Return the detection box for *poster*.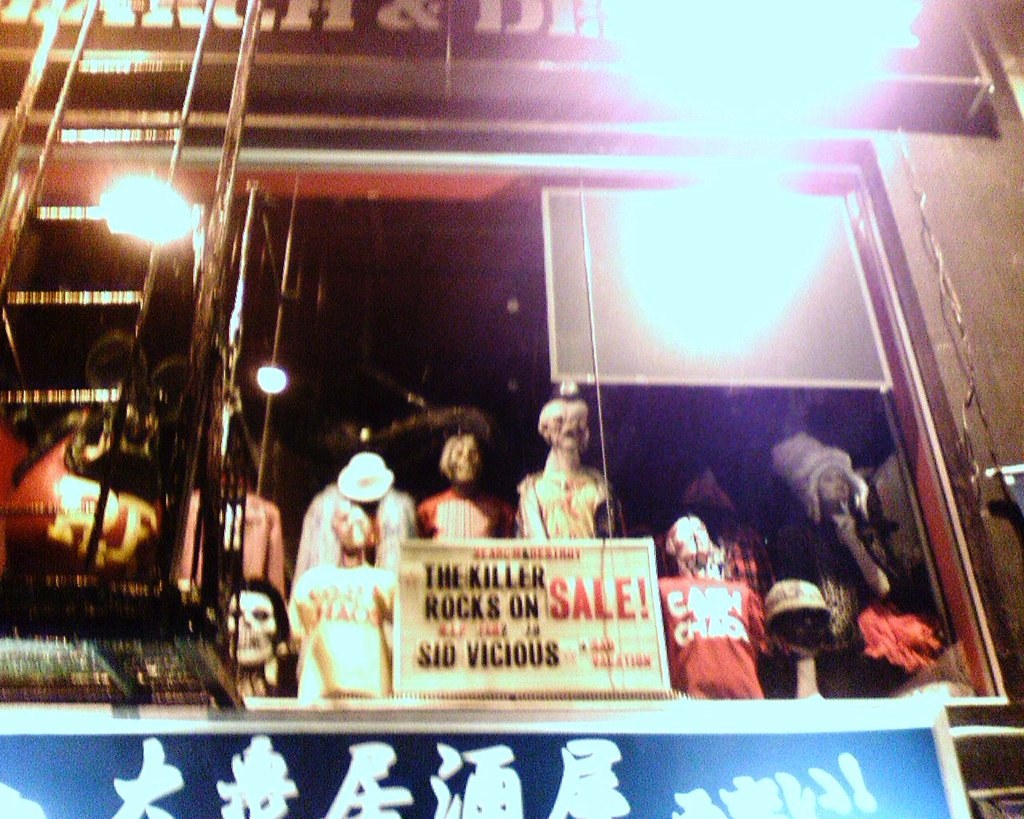
(left=0, top=2, right=984, bottom=71).
